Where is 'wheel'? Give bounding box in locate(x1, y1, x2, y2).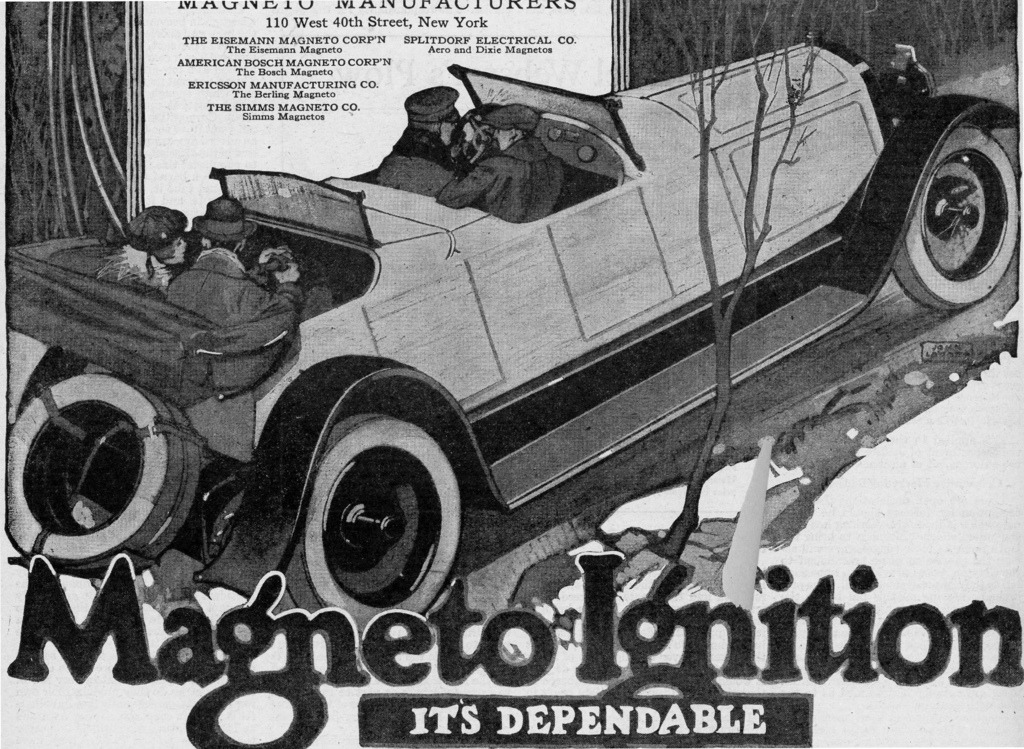
locate(278, 400, 454, 618).
